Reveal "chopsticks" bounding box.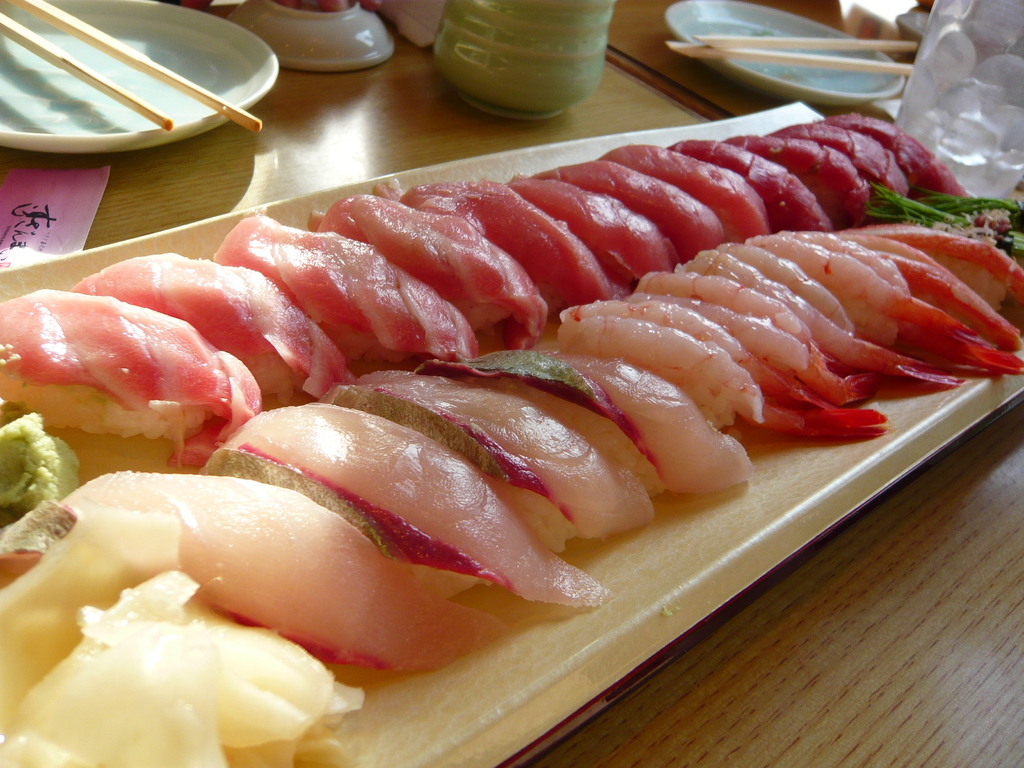
Revealed: 666:32:920:74.
